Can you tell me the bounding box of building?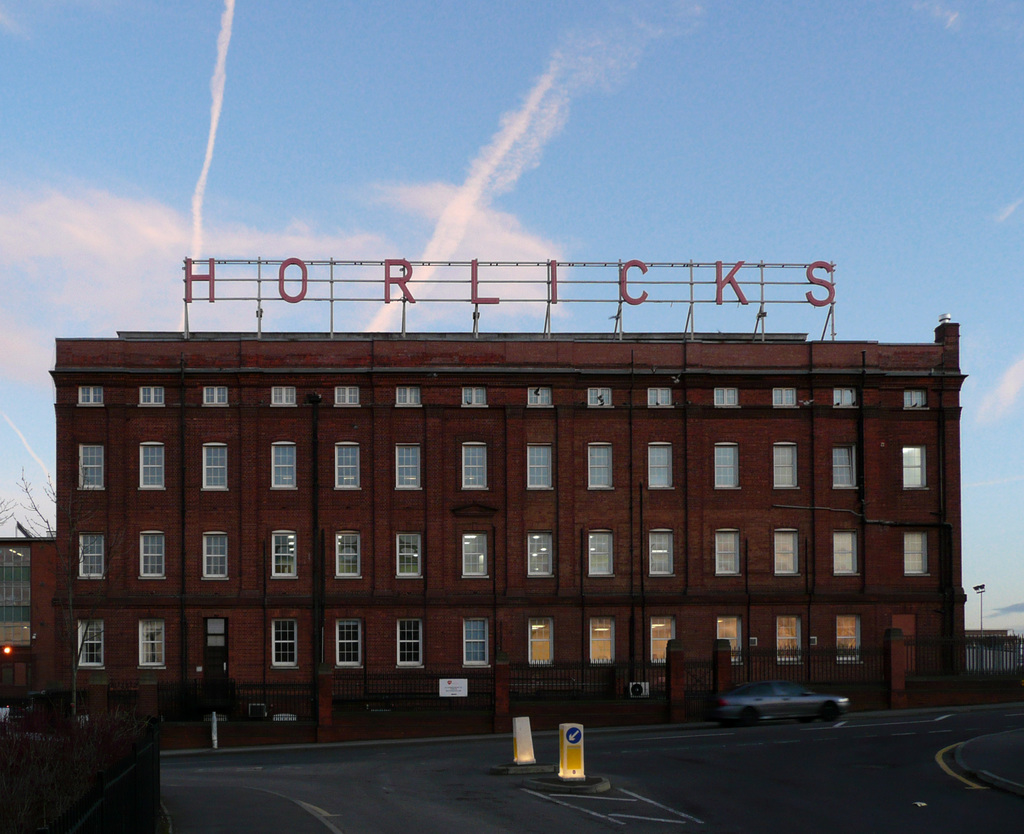
region(964, 628, 1023, 714).
